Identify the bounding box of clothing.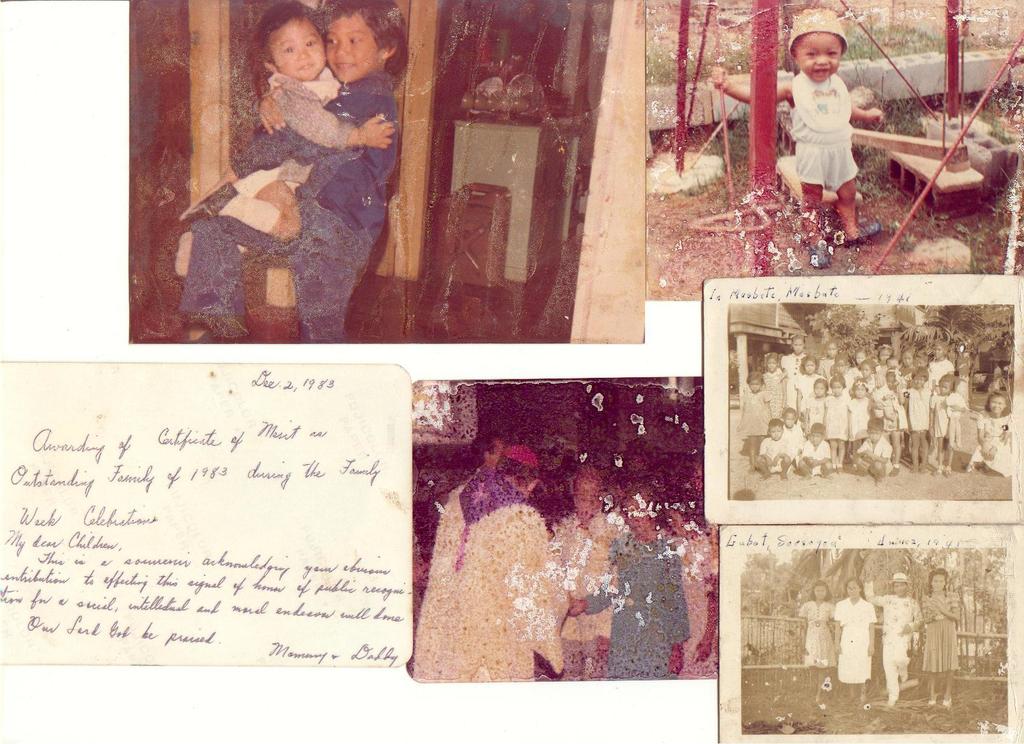
pyautogui.locateOnScreen(241, 71, 400, 351).
